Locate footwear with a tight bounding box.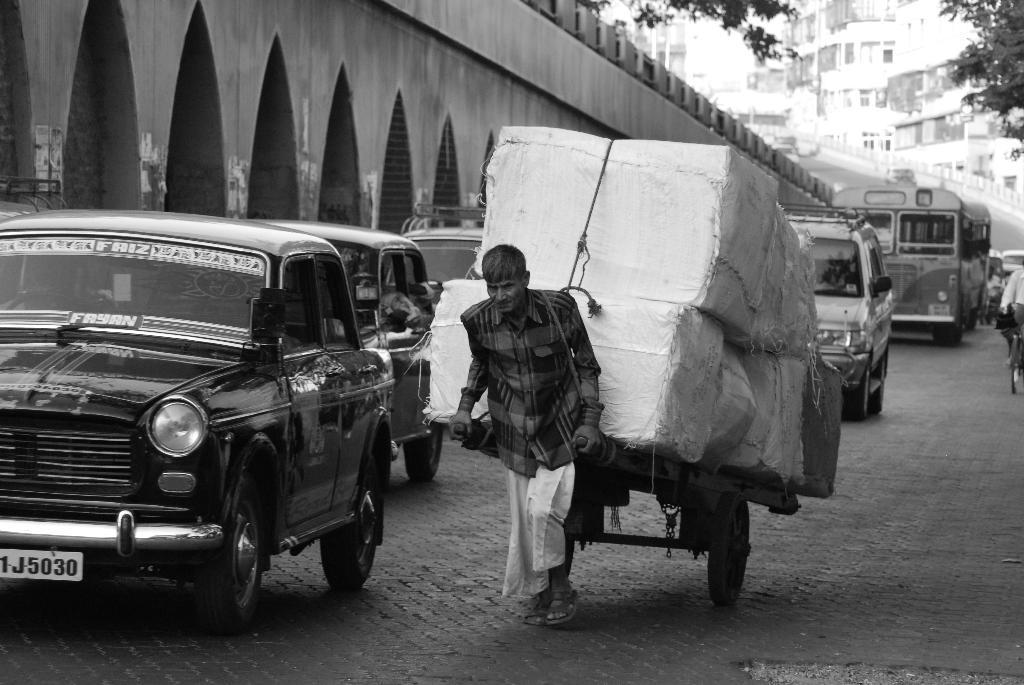
bbox(525, 588, 551, 629).
